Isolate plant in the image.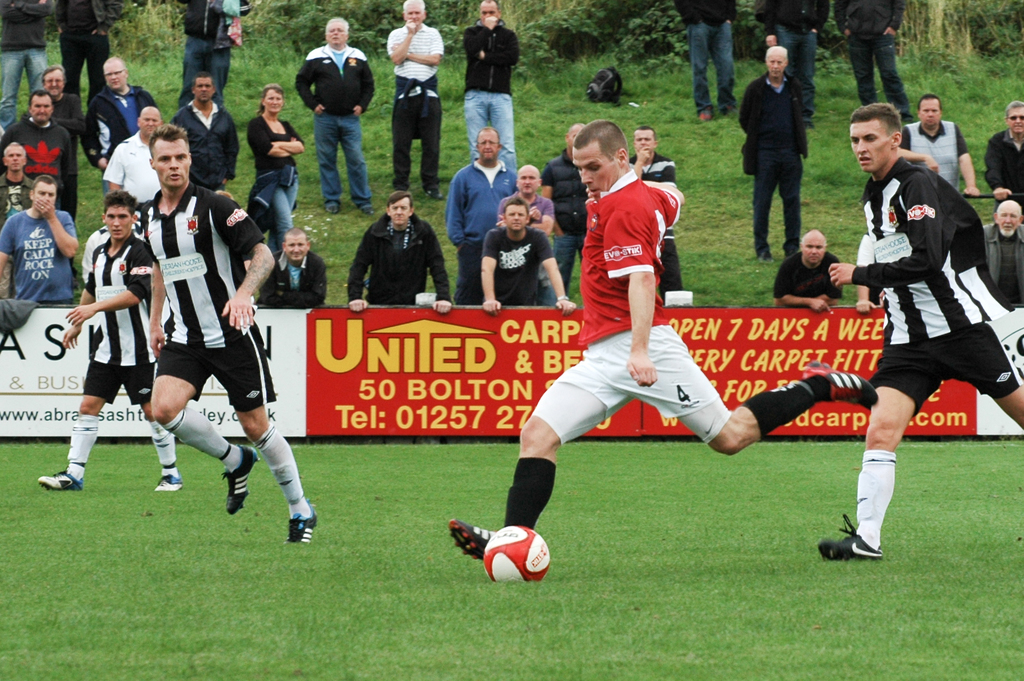
Isolated region: BBox(525, 19, 548, 62).
